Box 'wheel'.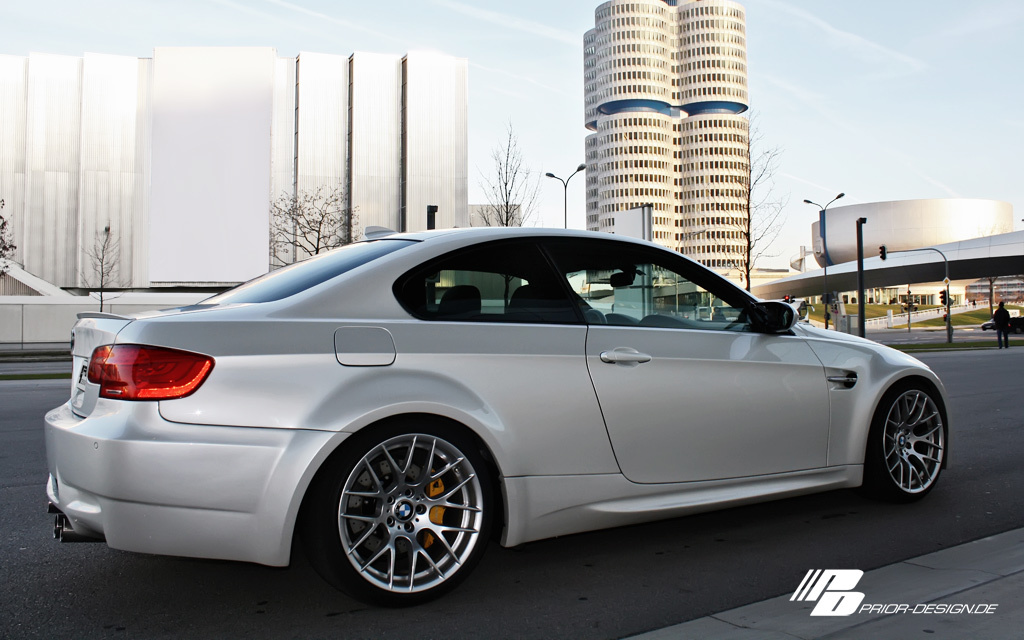
[x1=867, y1=377, x2=954, y2=501].
